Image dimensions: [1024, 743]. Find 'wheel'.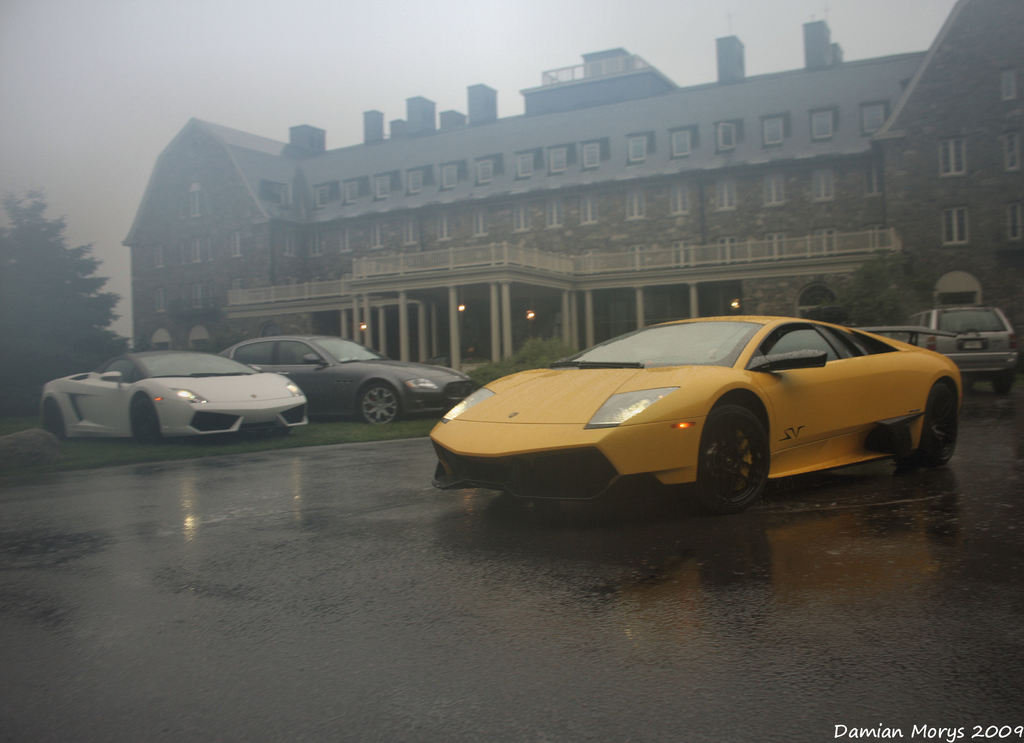
45:398:64:437.
